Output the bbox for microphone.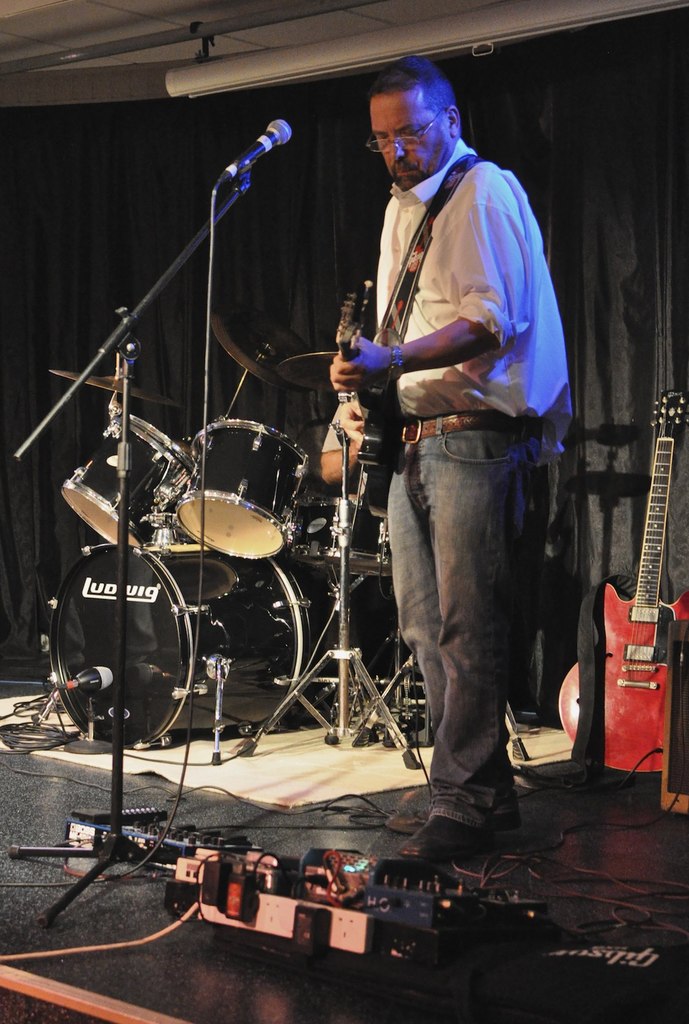
{"x1": 208, "y1": 115, "x2": 303, "y2": 191}.
